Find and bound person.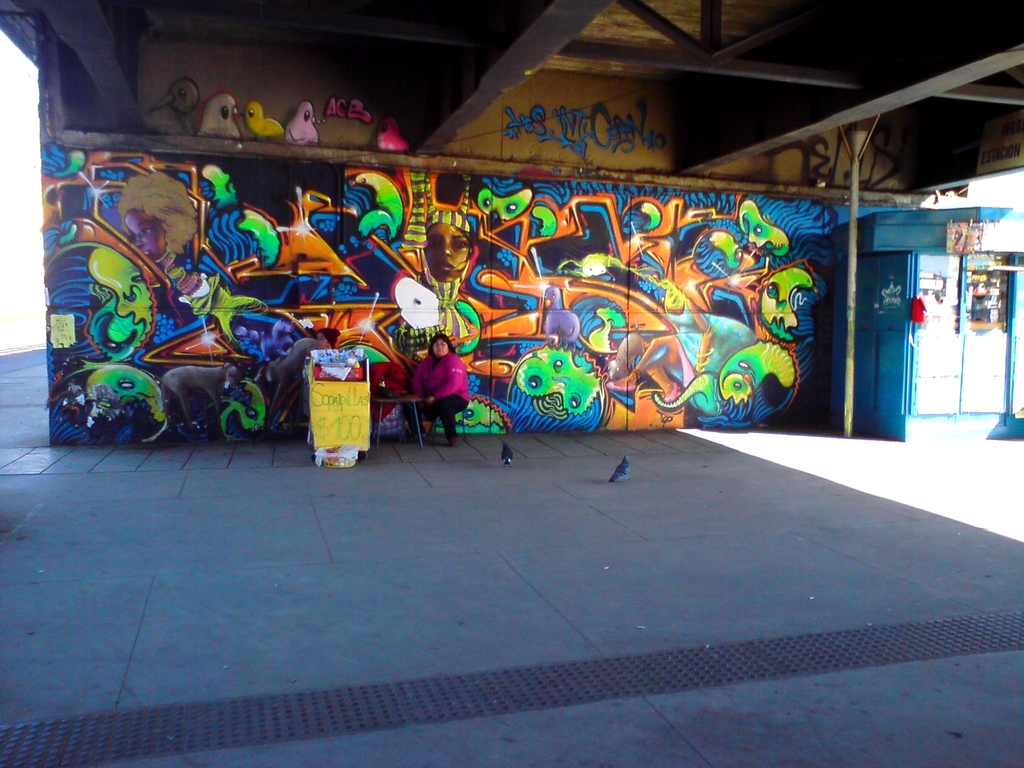
Bound: BBox(118, 164, 276, 352).
